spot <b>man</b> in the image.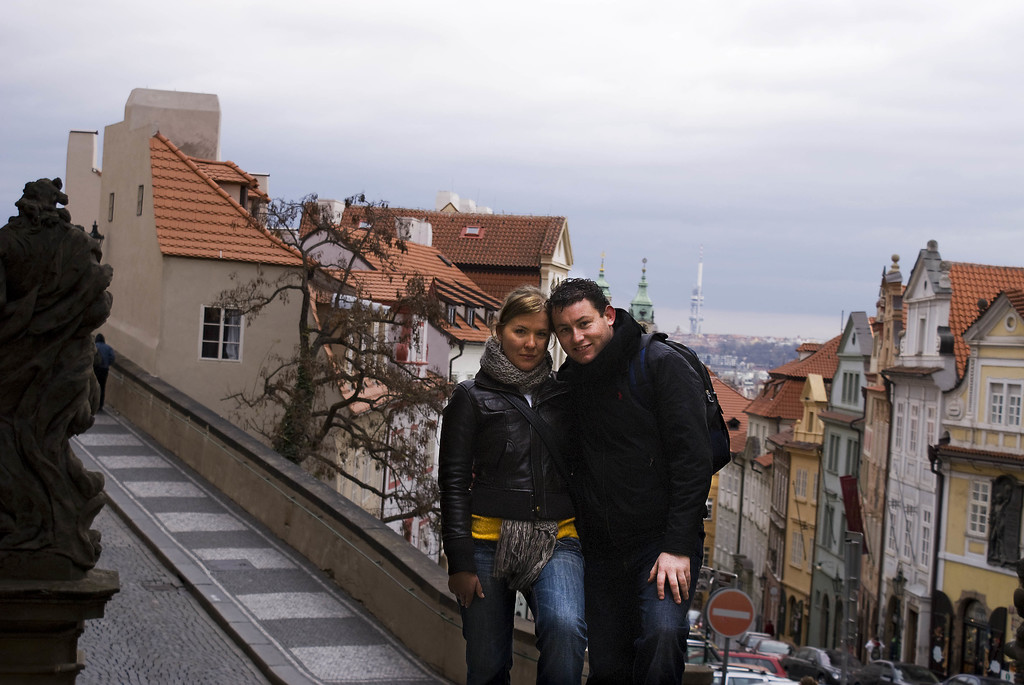
<b>man</b> found at x1=533 y1=264 x2=735 y2=679.
